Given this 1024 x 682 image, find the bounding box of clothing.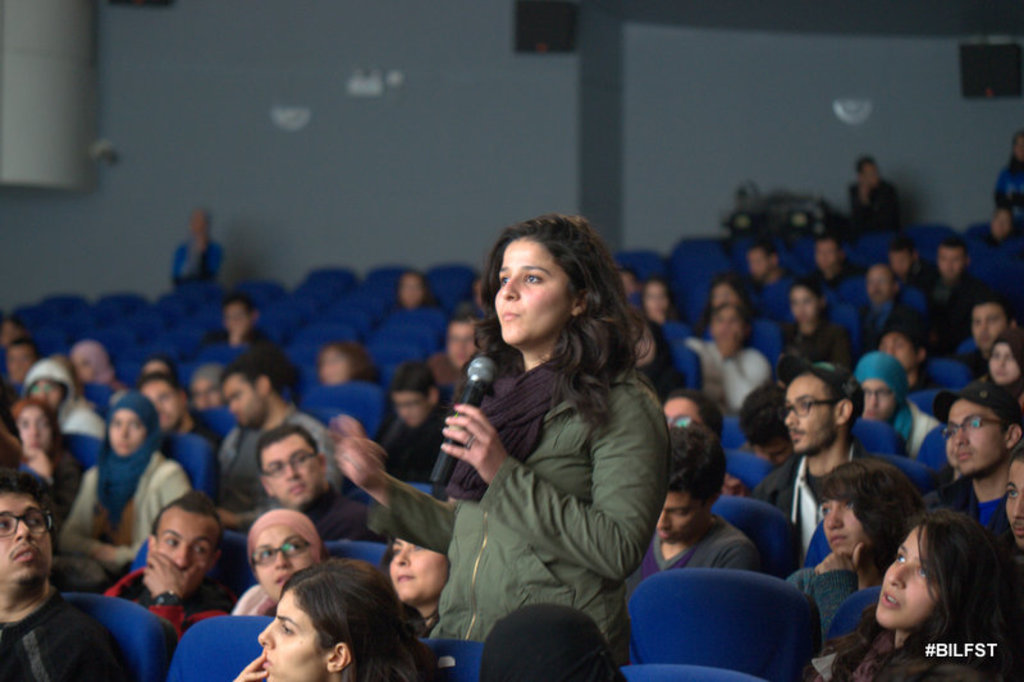
[749, 436, 882, 560].
